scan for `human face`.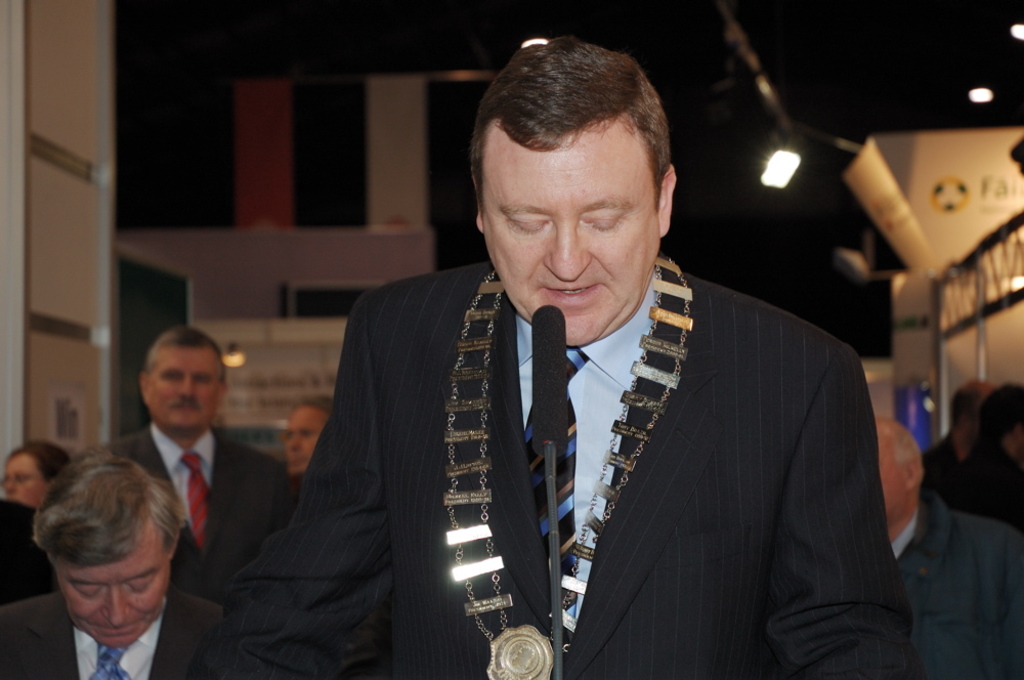
Scan result: {"left": 5, "top": 448, "right": 51, "bottom": 515}.
